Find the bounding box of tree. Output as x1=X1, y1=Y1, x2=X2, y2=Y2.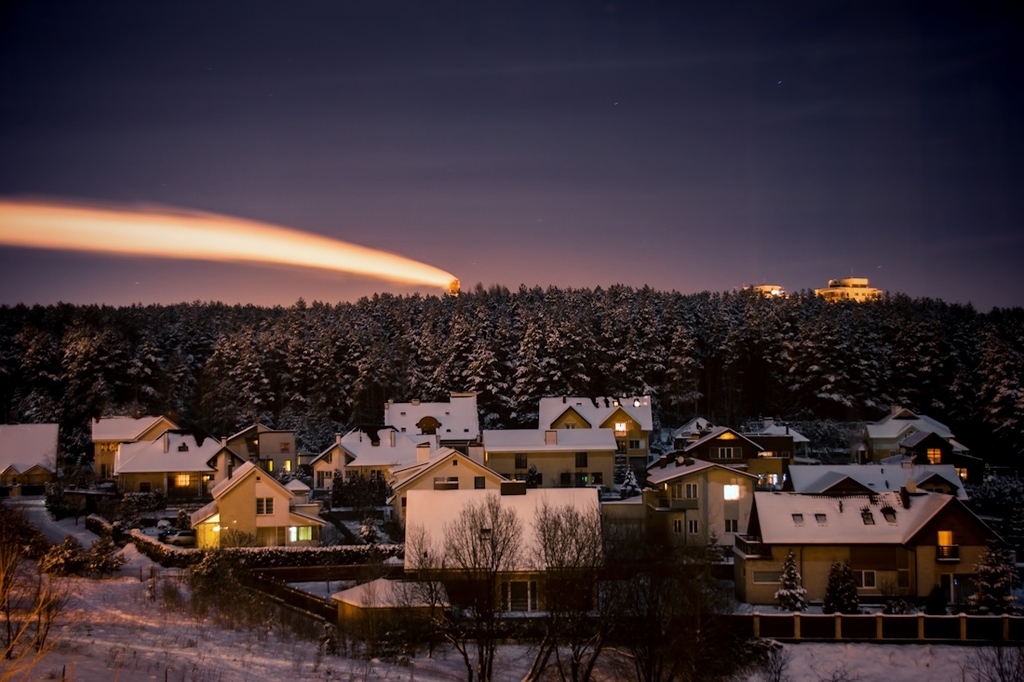
x1=773, y1=555, x2=798, y2=608.
